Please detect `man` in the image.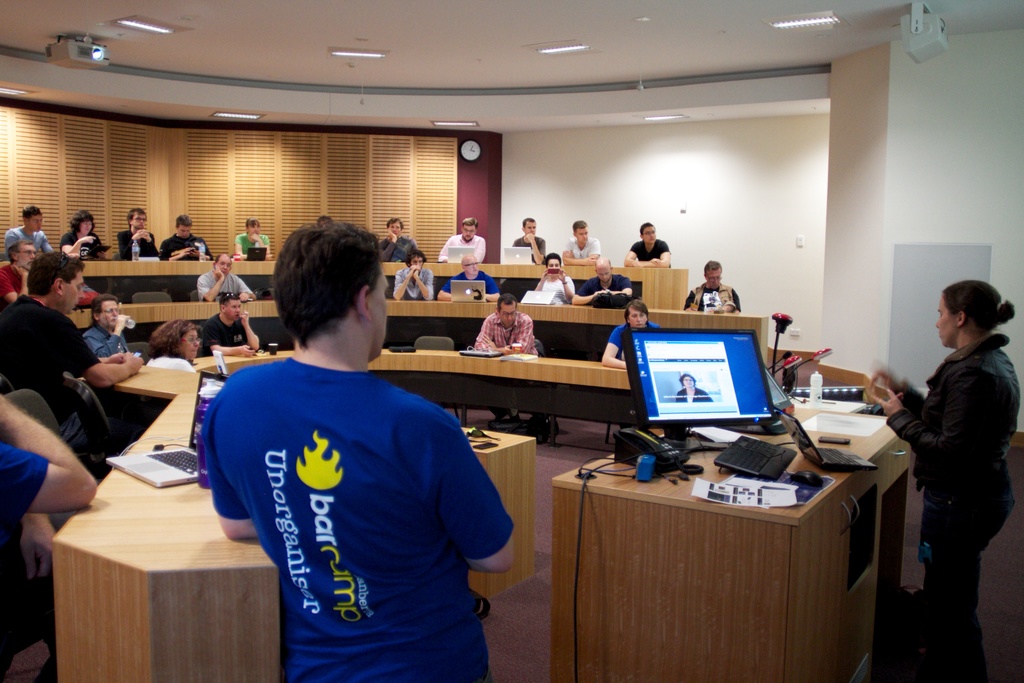
{"left": 479, "top": 296, "right": 534, "bottom": 425}.
